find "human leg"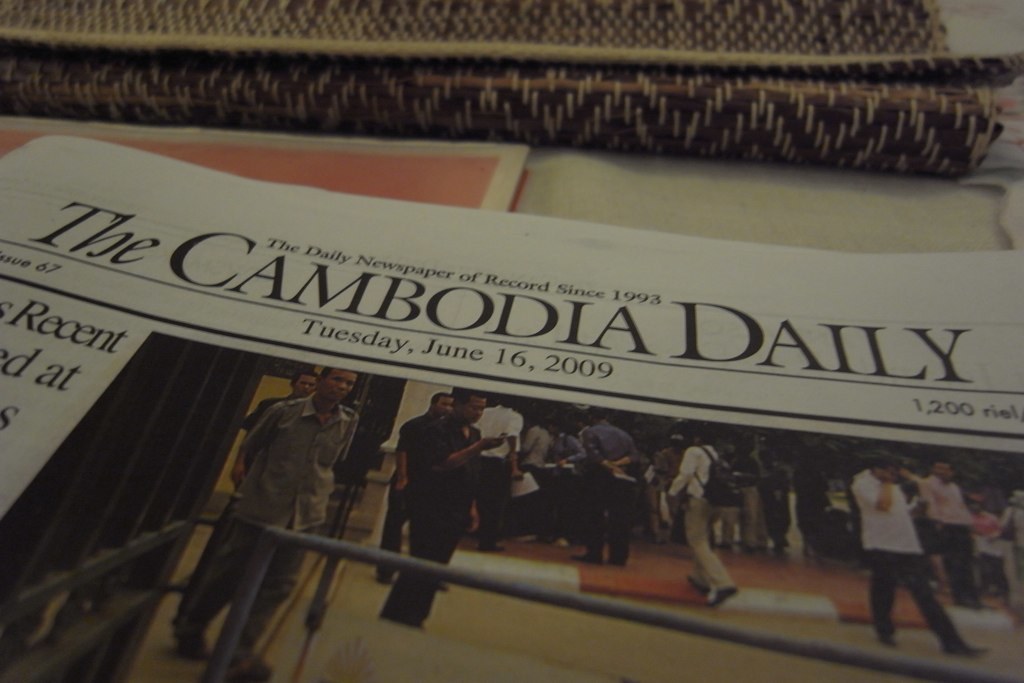
[left=473, top=458, right=504, bottom=554]
